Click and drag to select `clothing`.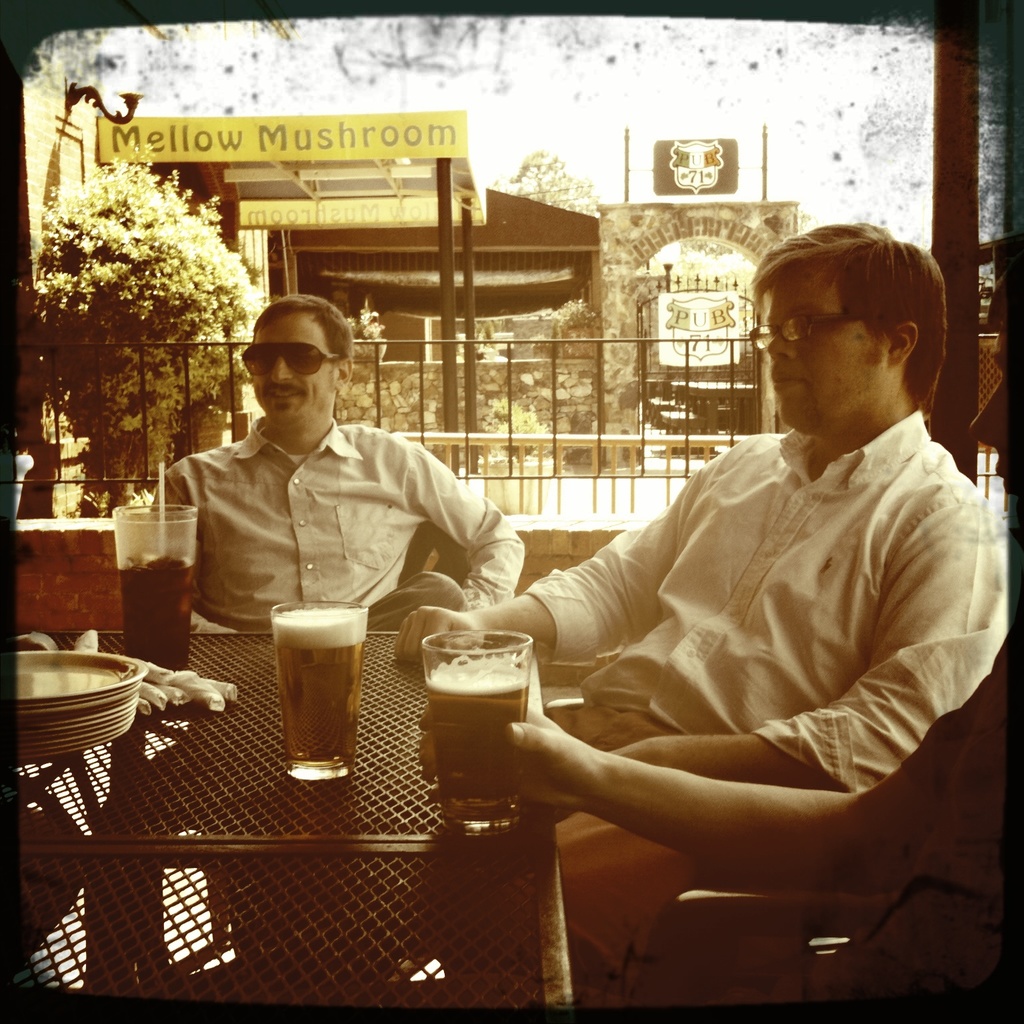
Selection: detection(469, 322, 985, 952).
